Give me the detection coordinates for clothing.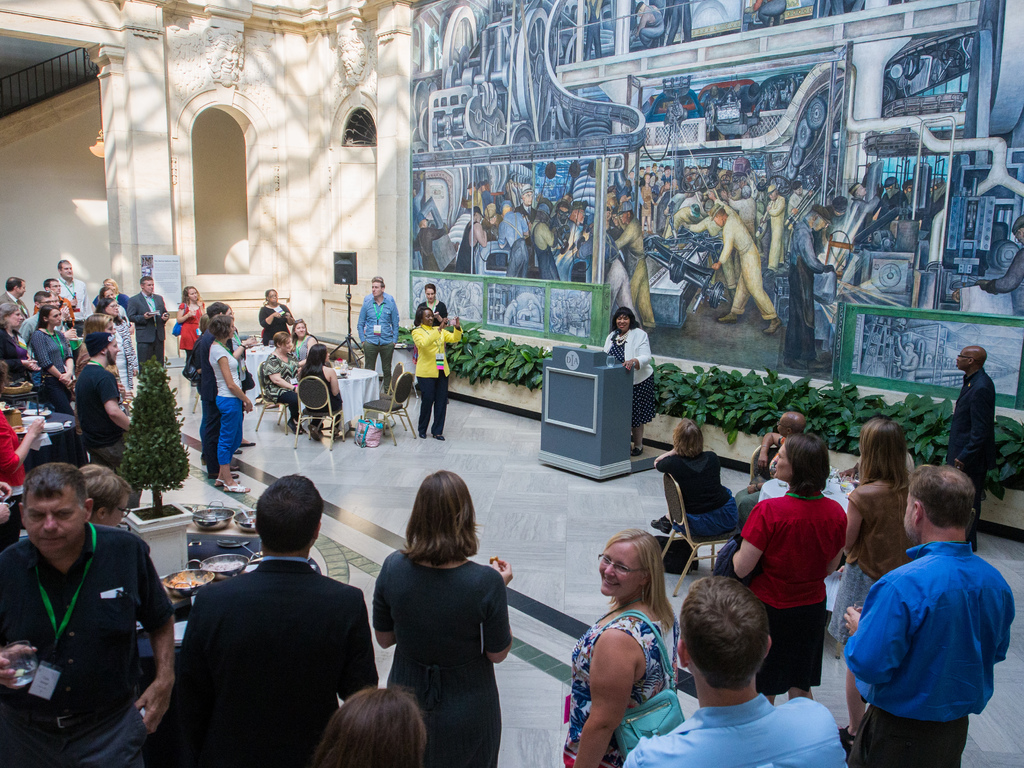
{"x1": 258, "y1": 303, "x2": 292, "y2": 336}.
